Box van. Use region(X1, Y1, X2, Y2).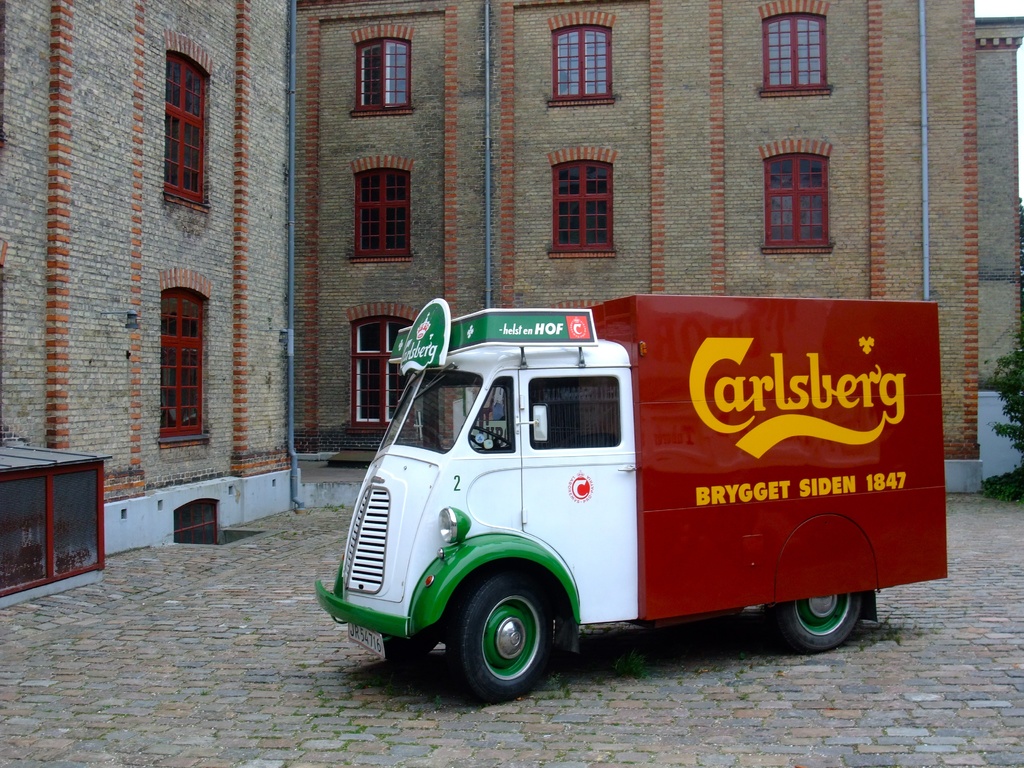
region(314, 290, 951, 701).
